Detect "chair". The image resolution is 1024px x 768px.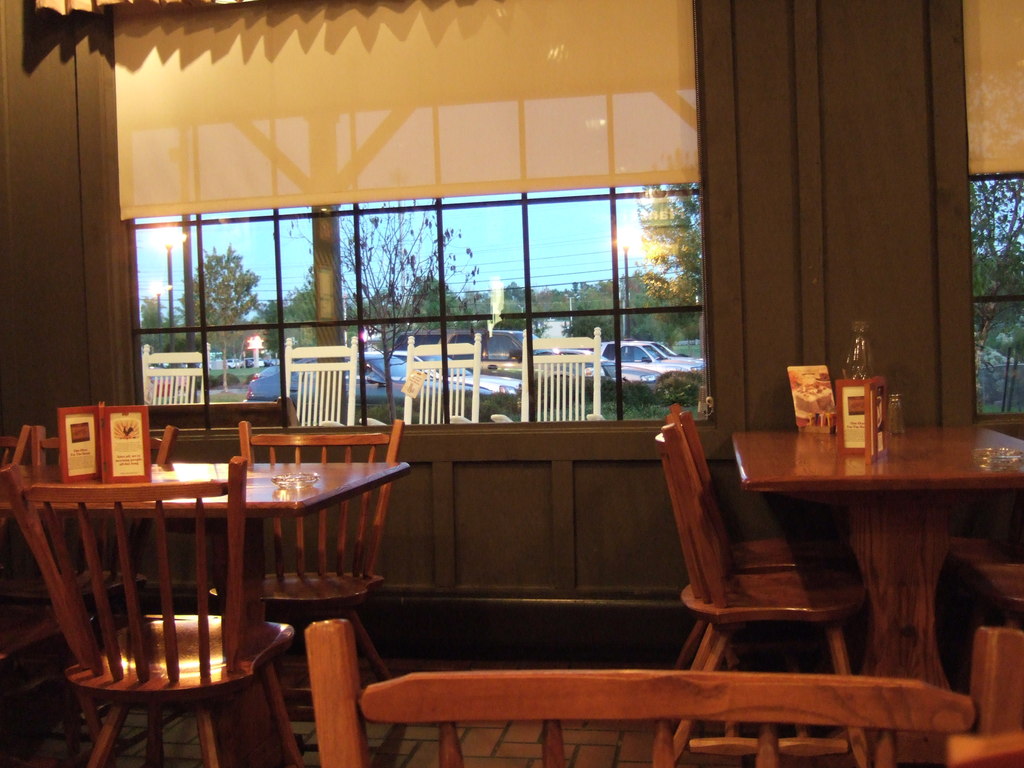
left=301, top=618, right=1023, bottom=767.
